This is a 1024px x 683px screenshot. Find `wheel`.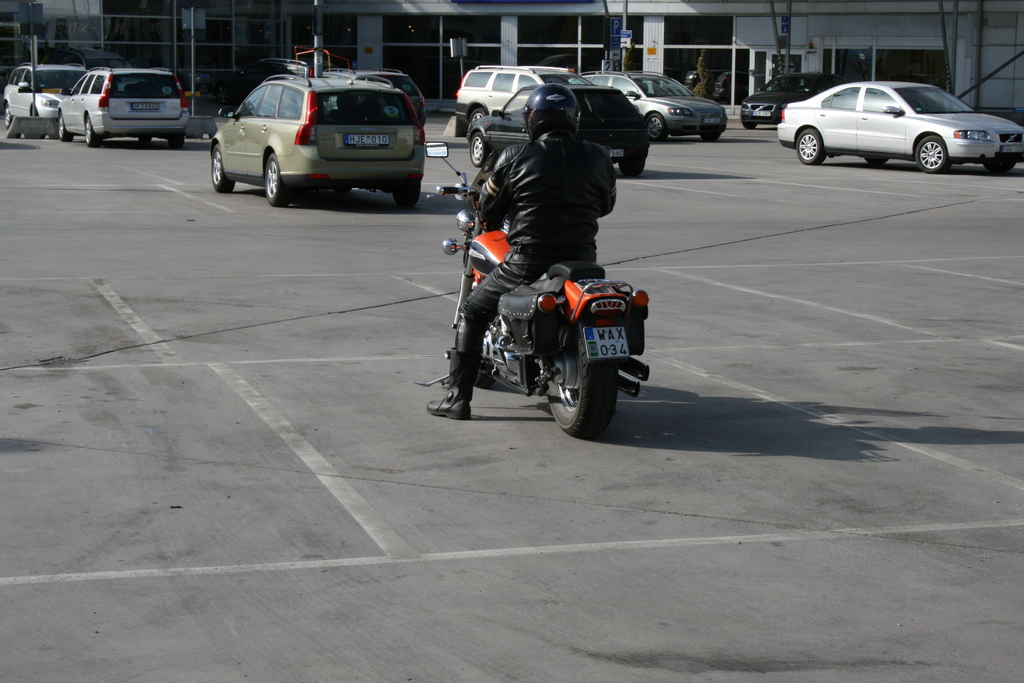
Bounding box: [left=266, top=154, right=293, bottom=205].
